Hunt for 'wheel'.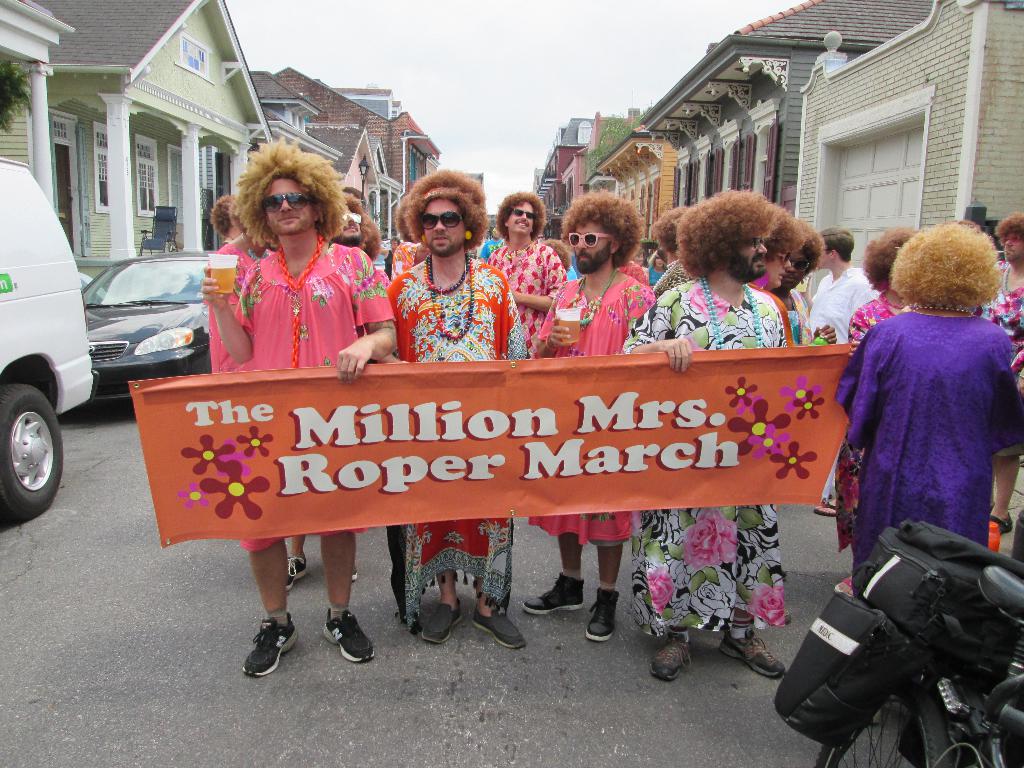
Hunted down at Rect(0, 374, 60, 516).
